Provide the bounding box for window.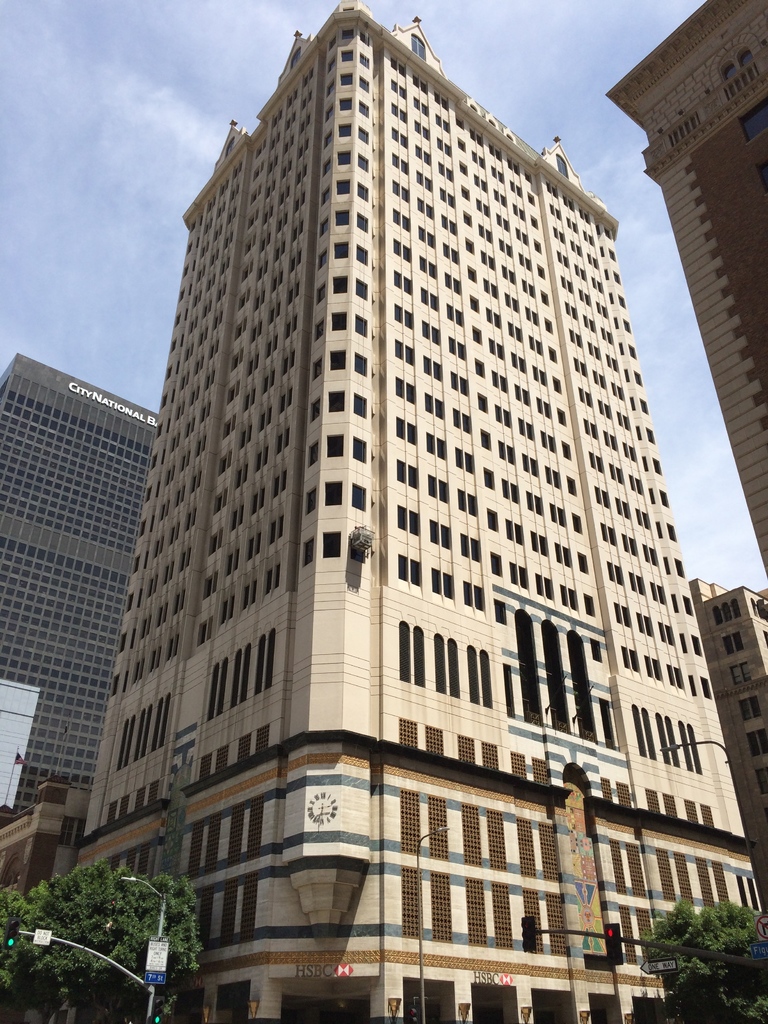
region(467, 264, 478, 282).
